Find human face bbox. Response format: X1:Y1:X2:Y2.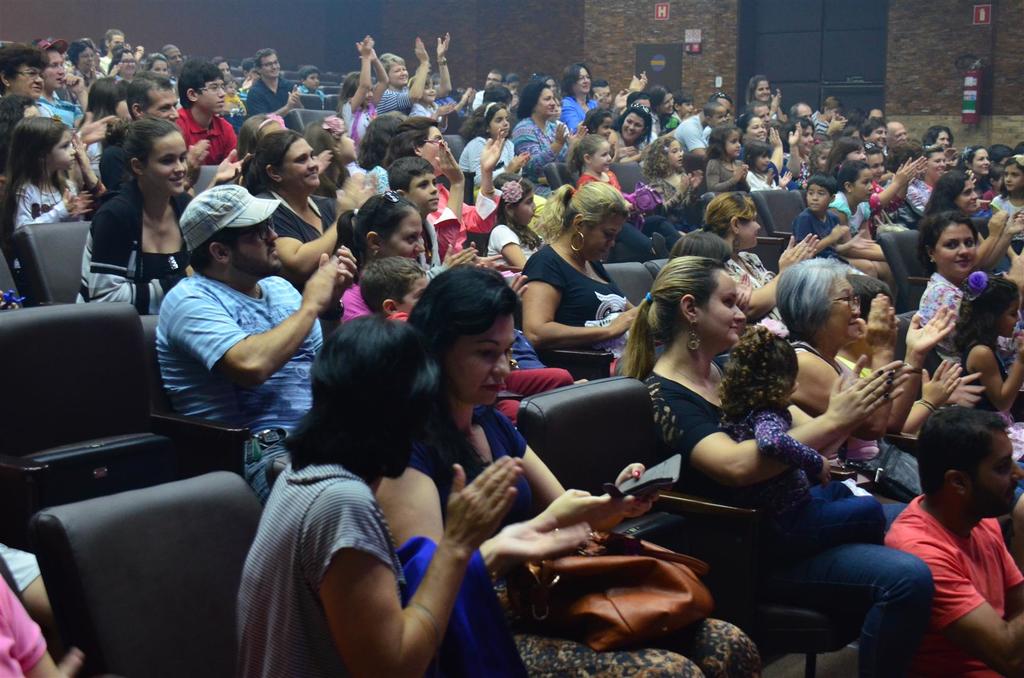
225:81:239:97.
